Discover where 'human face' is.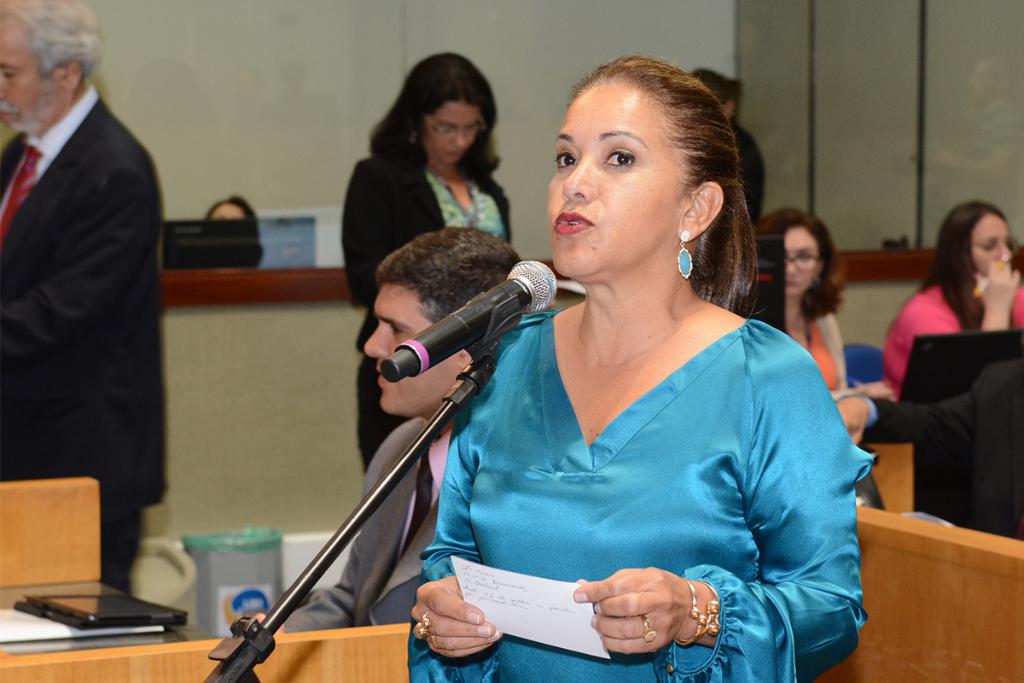
Discovered at [left=969, top=214, right=1017, bottom=277].
